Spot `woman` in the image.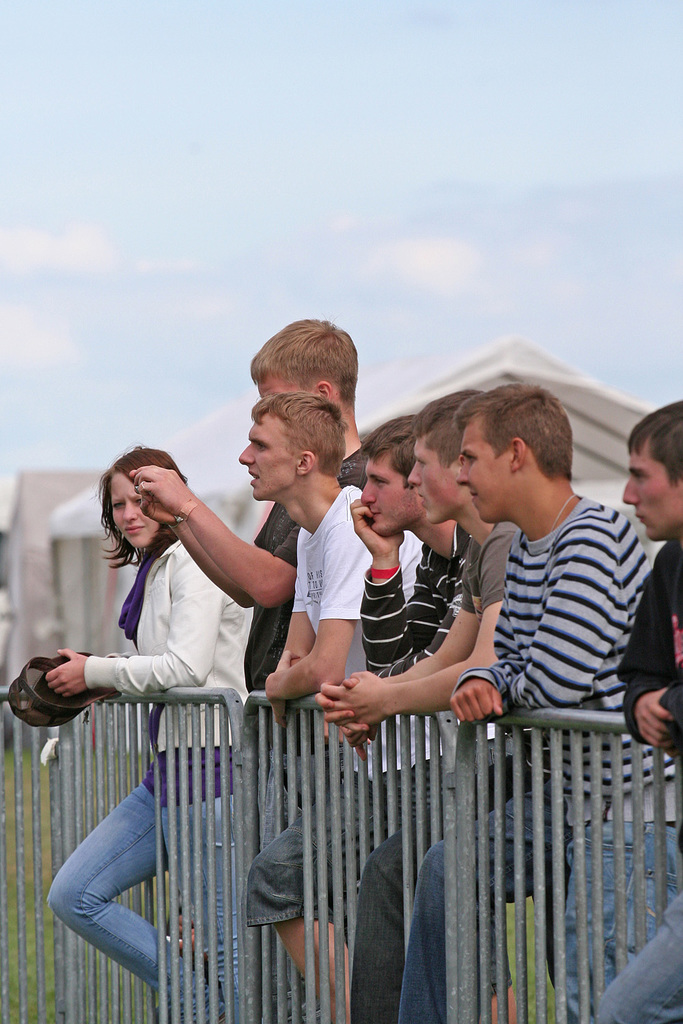
`woman` found at Rect(68, 462, 291, 1014).
